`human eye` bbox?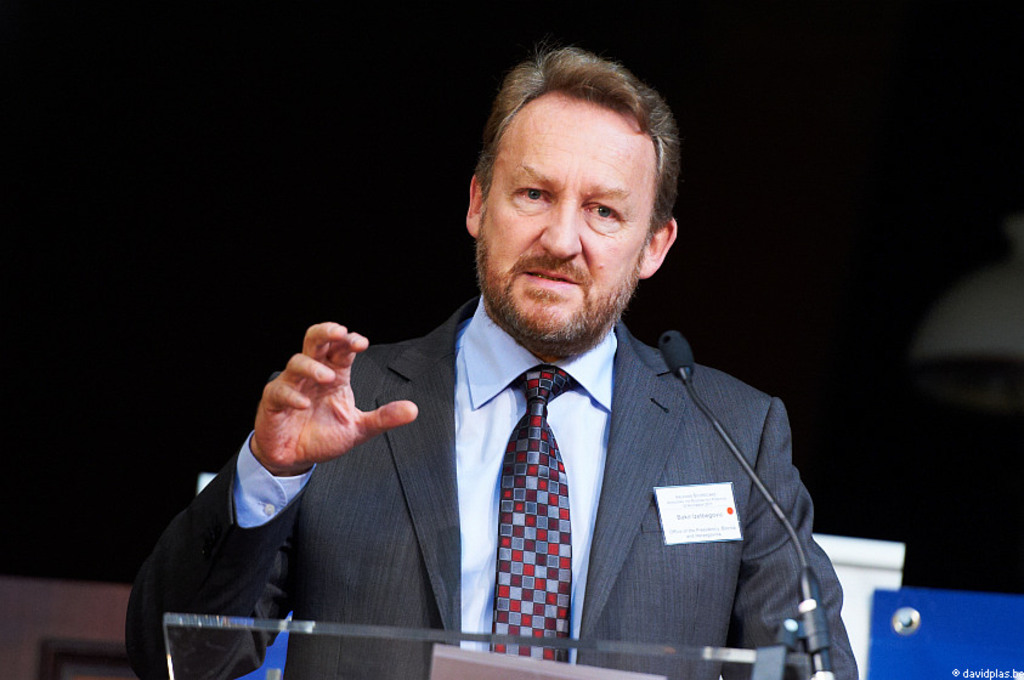
l=584, t=197, r=632, b=226
